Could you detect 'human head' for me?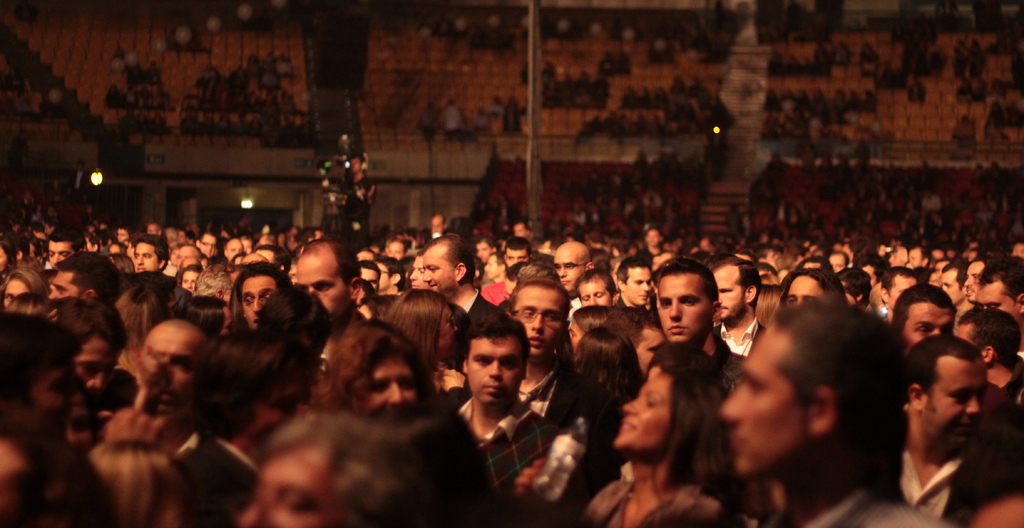
Detection result: [195,231,219,259].
